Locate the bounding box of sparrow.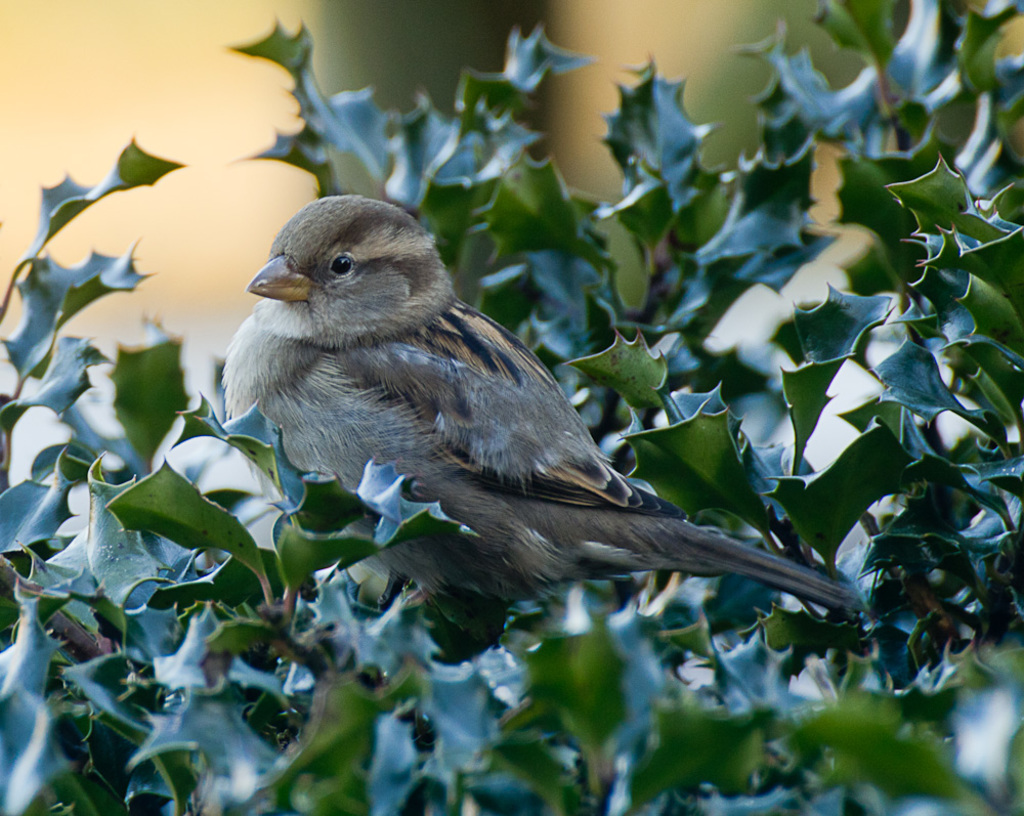
Bounding box: pyautogui.locateOnScreen(223, 189, 858, 594).
